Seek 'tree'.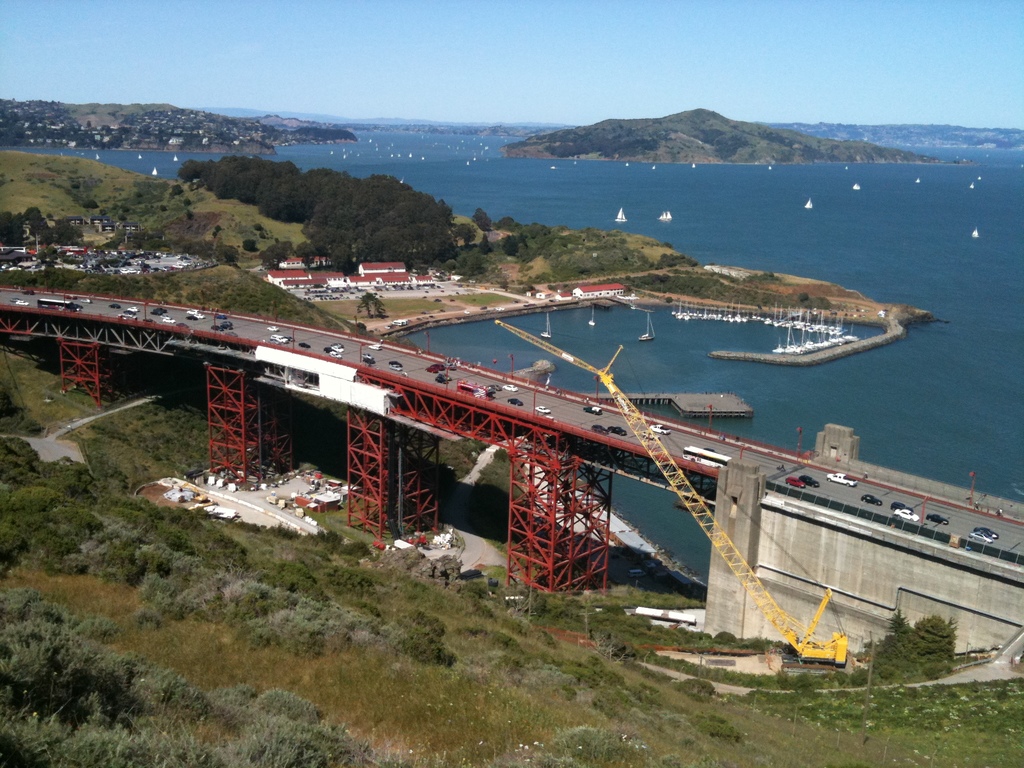
bbox(476, 231, 493, 253).
